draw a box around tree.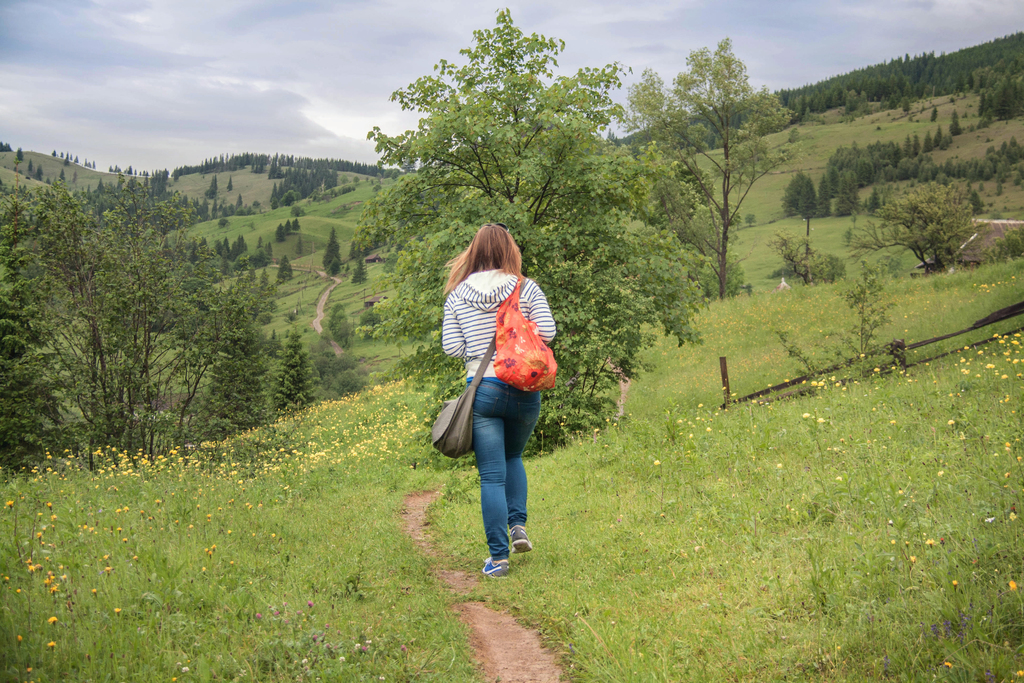
(left=820, top=175, right=831, bottom=215).
